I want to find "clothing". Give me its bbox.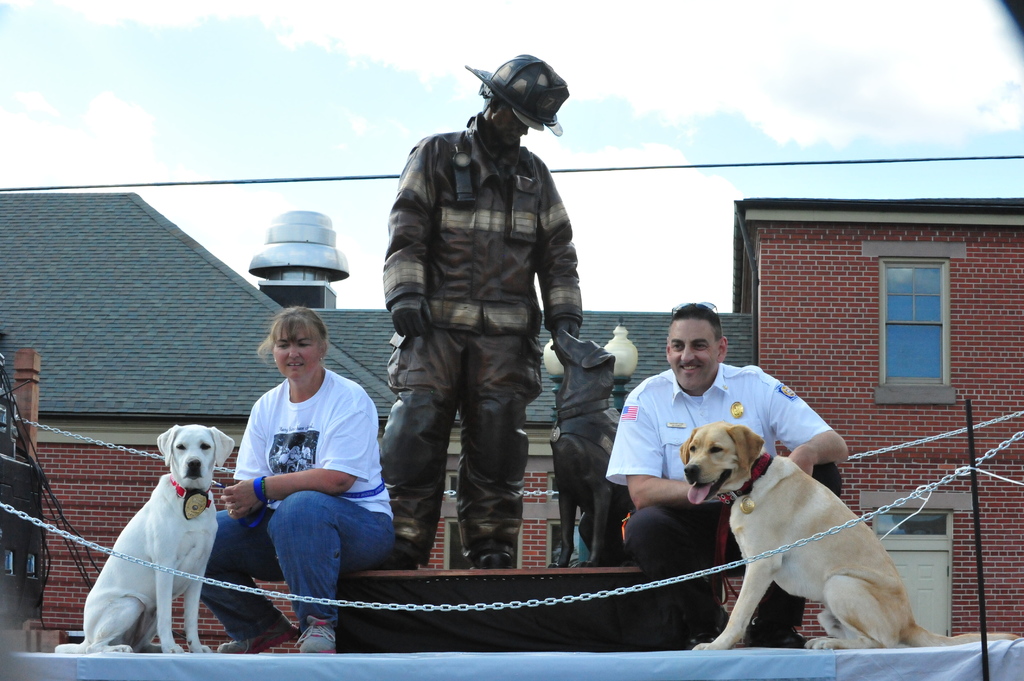
locate(212, 344, 381, 588).
